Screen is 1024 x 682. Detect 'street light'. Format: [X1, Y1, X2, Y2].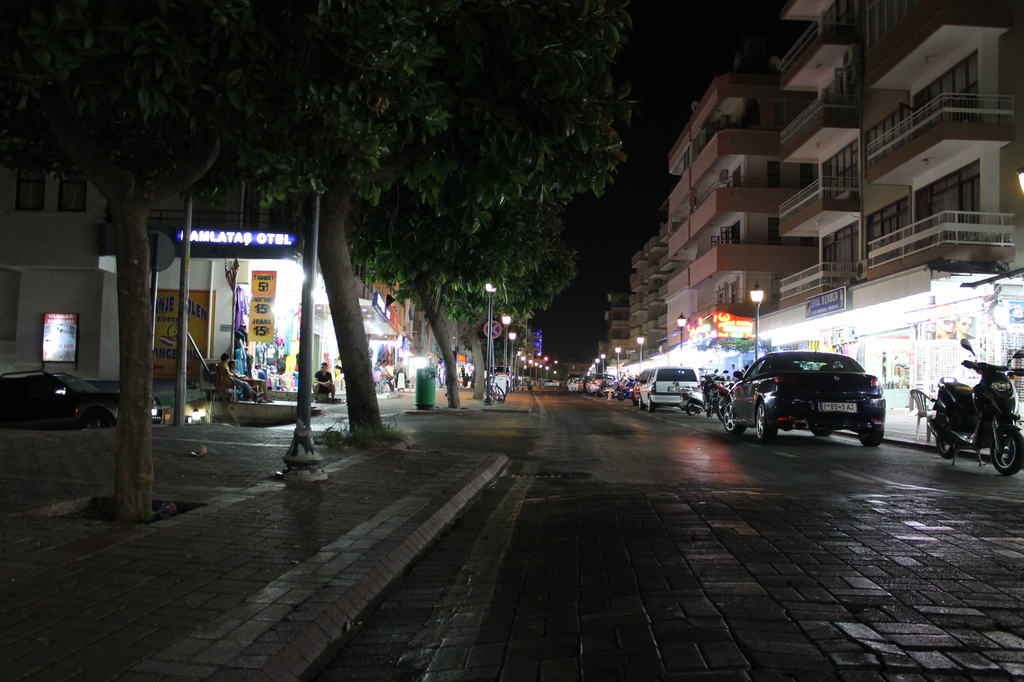
[545, 366, 550, 380].
